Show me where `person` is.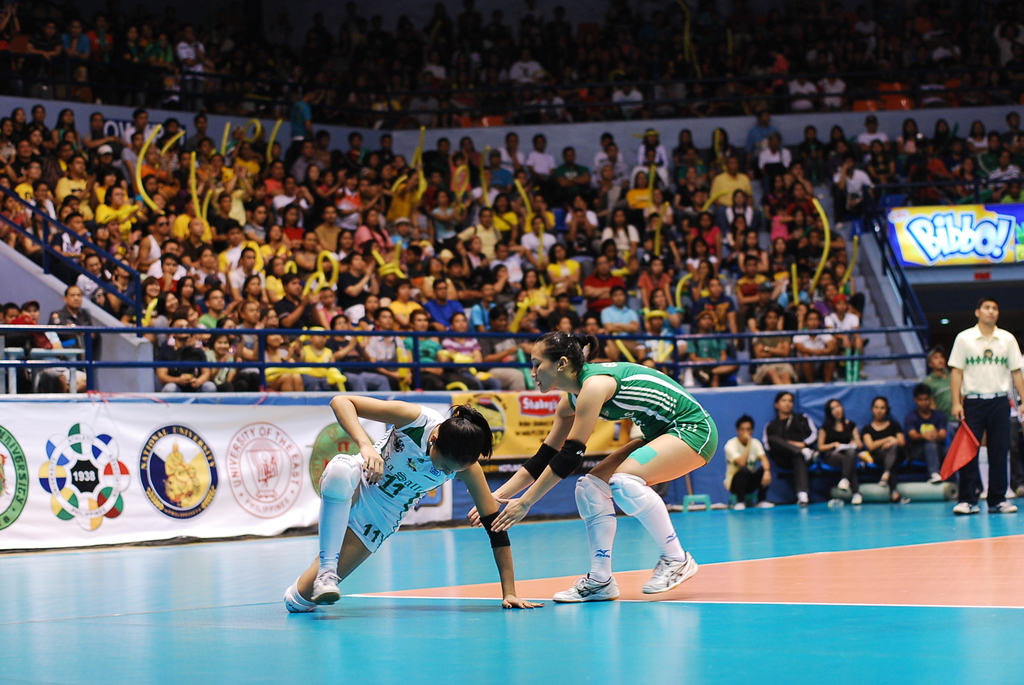
`person` is at pyautogui.locateOnScreen(897, 381, 964, 498).
